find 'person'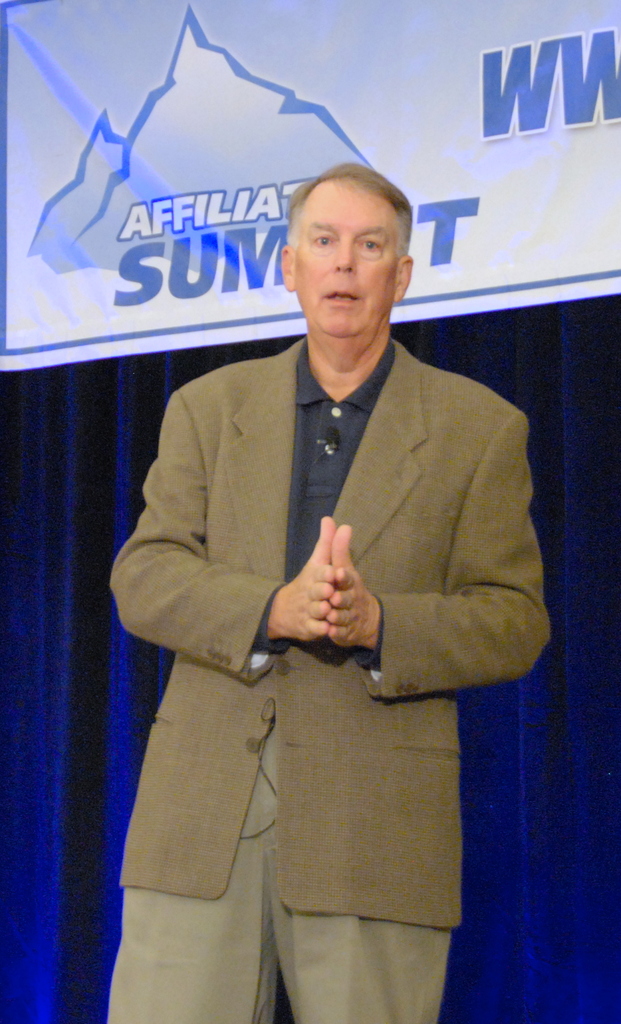
x1=108 y1=168 x2=553 y2=1023
